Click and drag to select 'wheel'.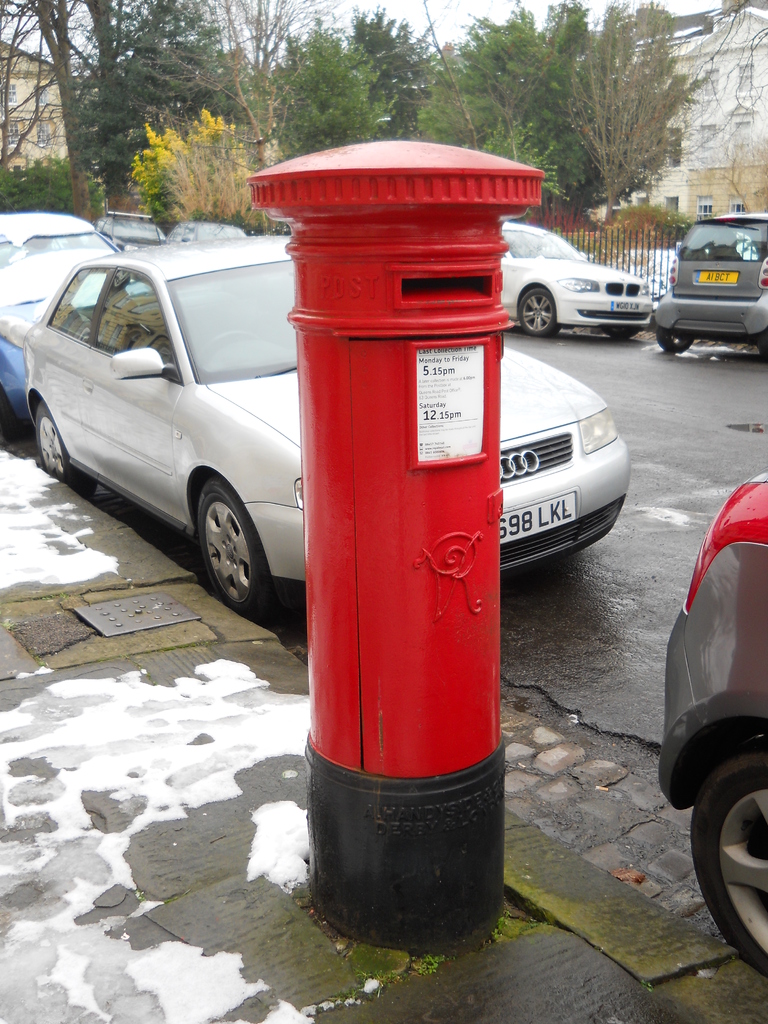
Selection: rect(515, 288, 561, 337).
